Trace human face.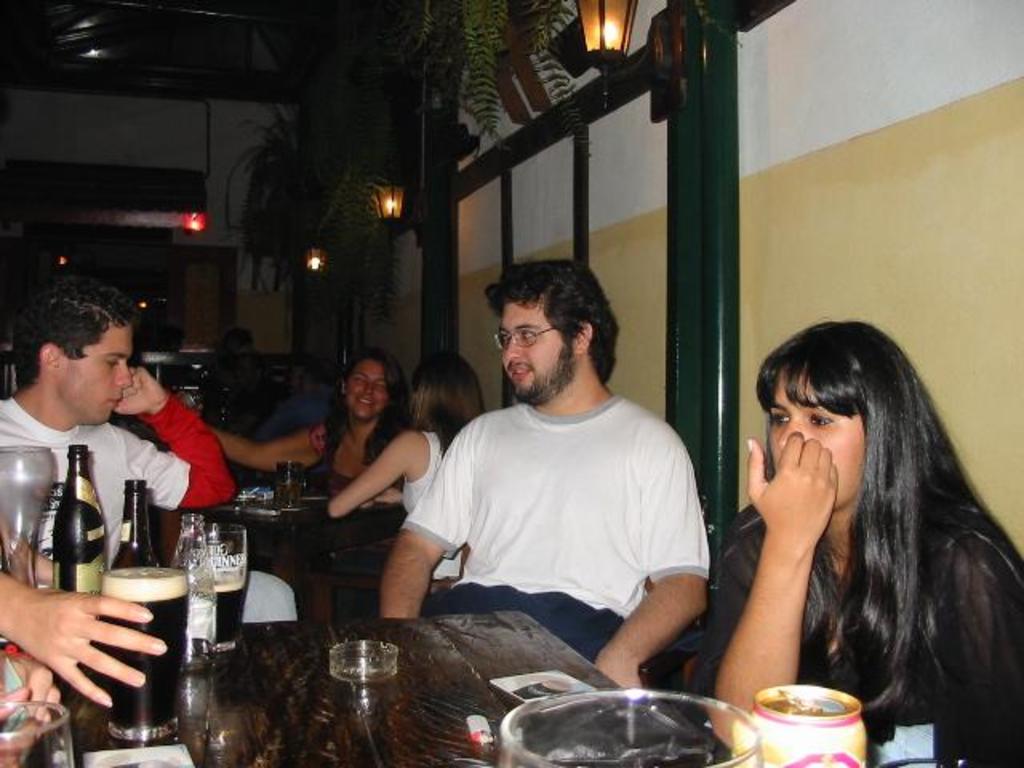
Traced to l=342, t=358, r=387, b=419.
